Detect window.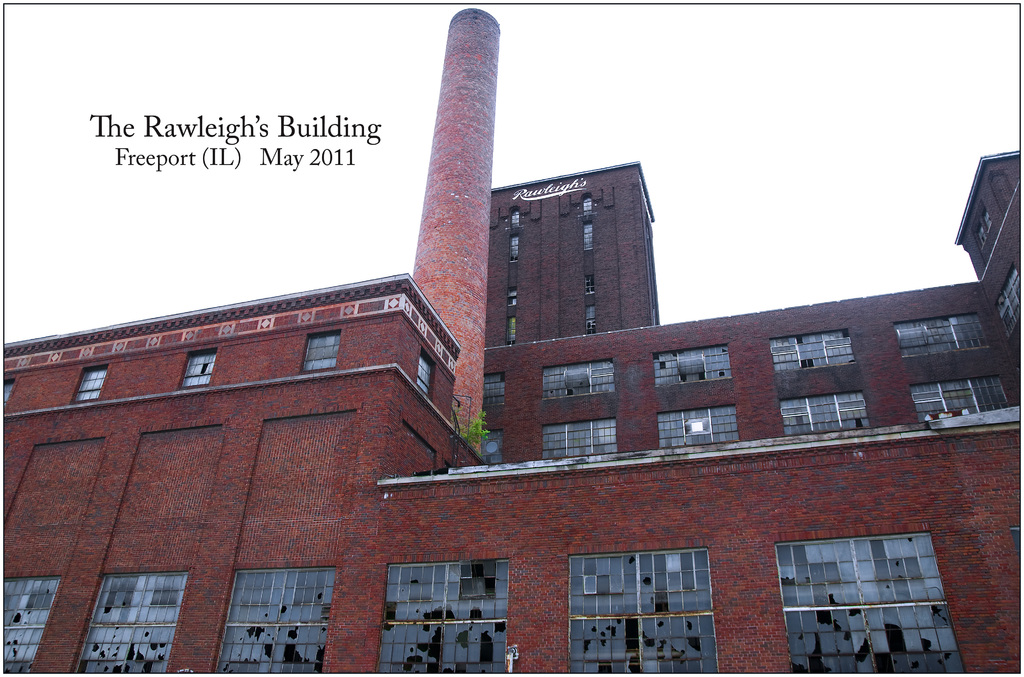
Detected at rect(655, 347, 731, 387).
